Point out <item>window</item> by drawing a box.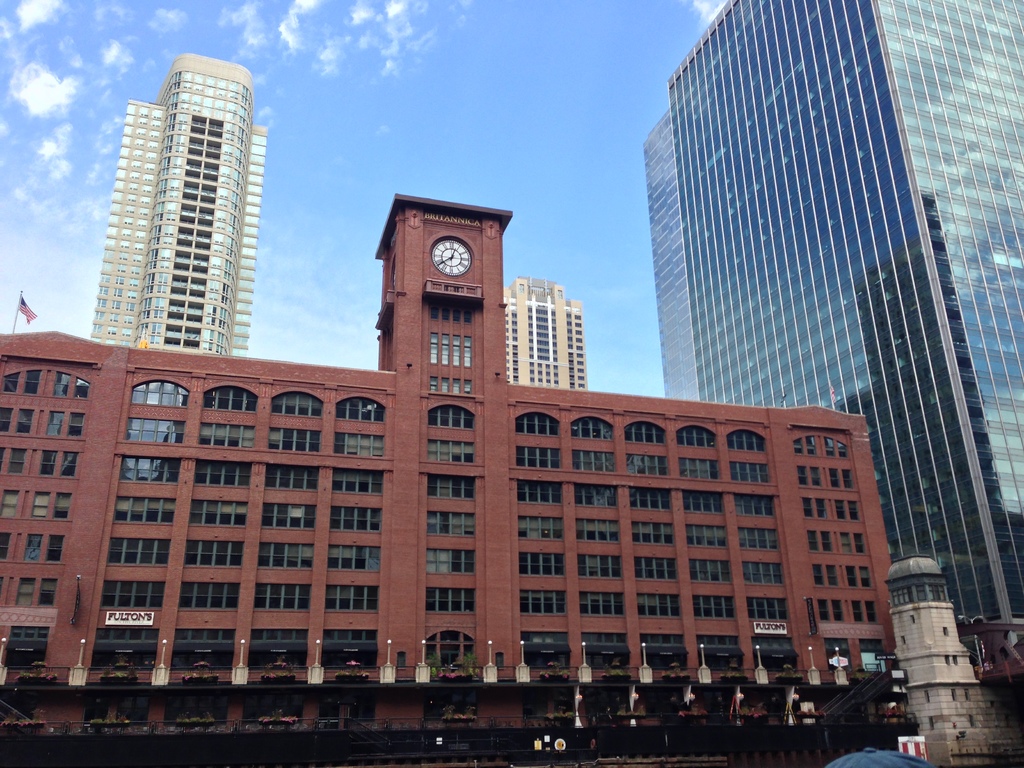
[left=180, top=541, right=243, bottom=570].
